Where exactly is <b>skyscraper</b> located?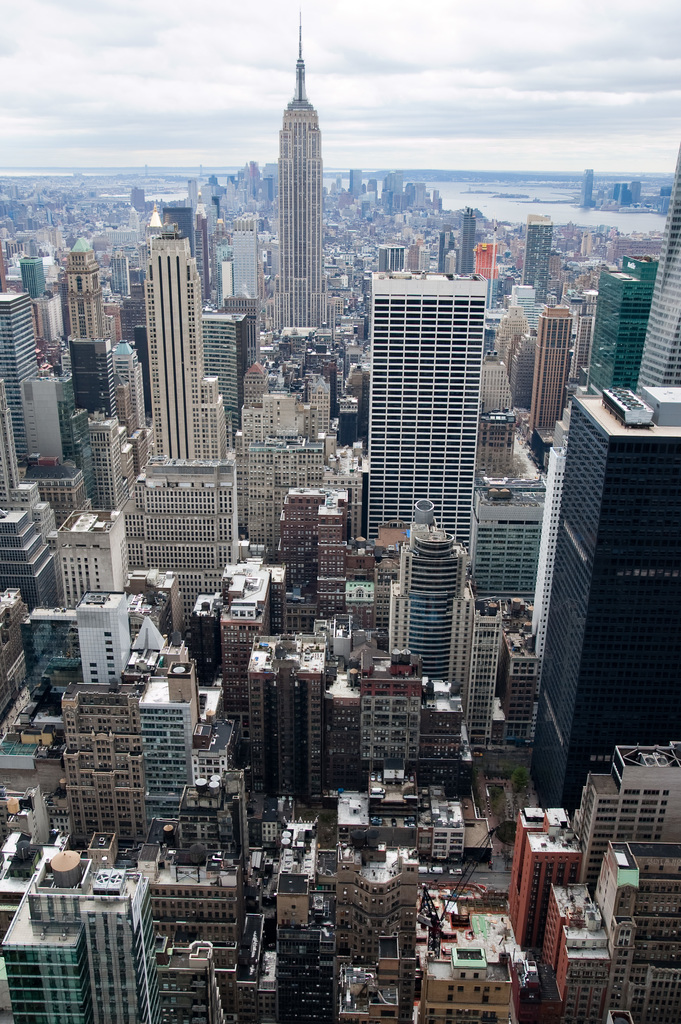
Its bounding box is BBox(528, 214, 551, 297).
